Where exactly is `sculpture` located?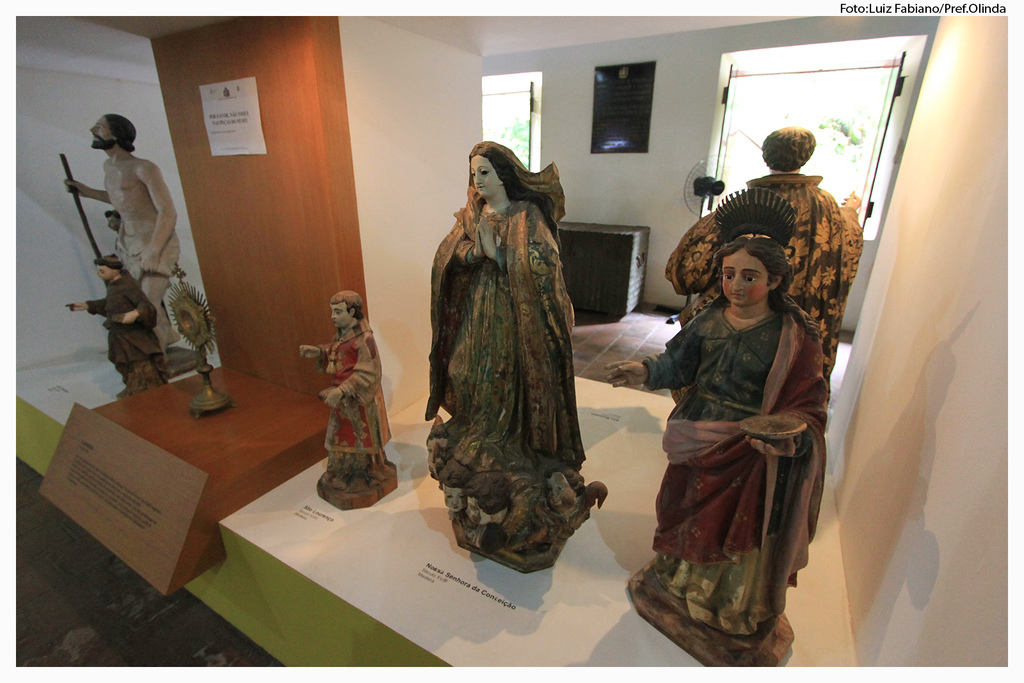
Its bounding box is [296, 289, 402, 511].
